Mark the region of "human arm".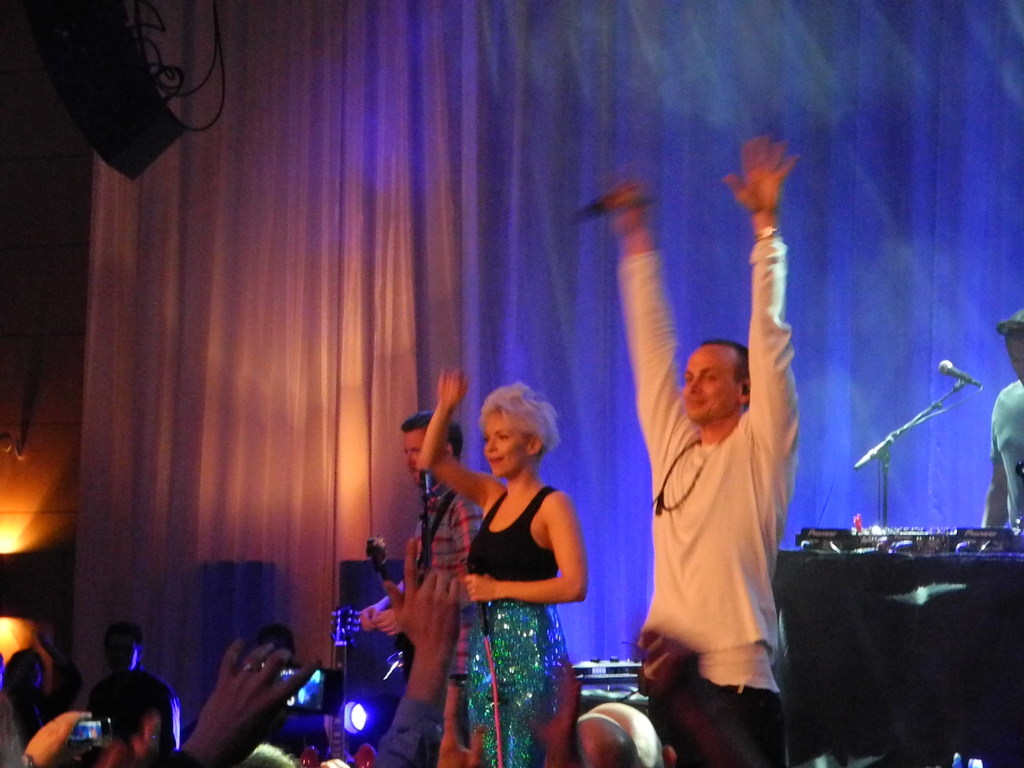
Region: 430,678,492,767.
